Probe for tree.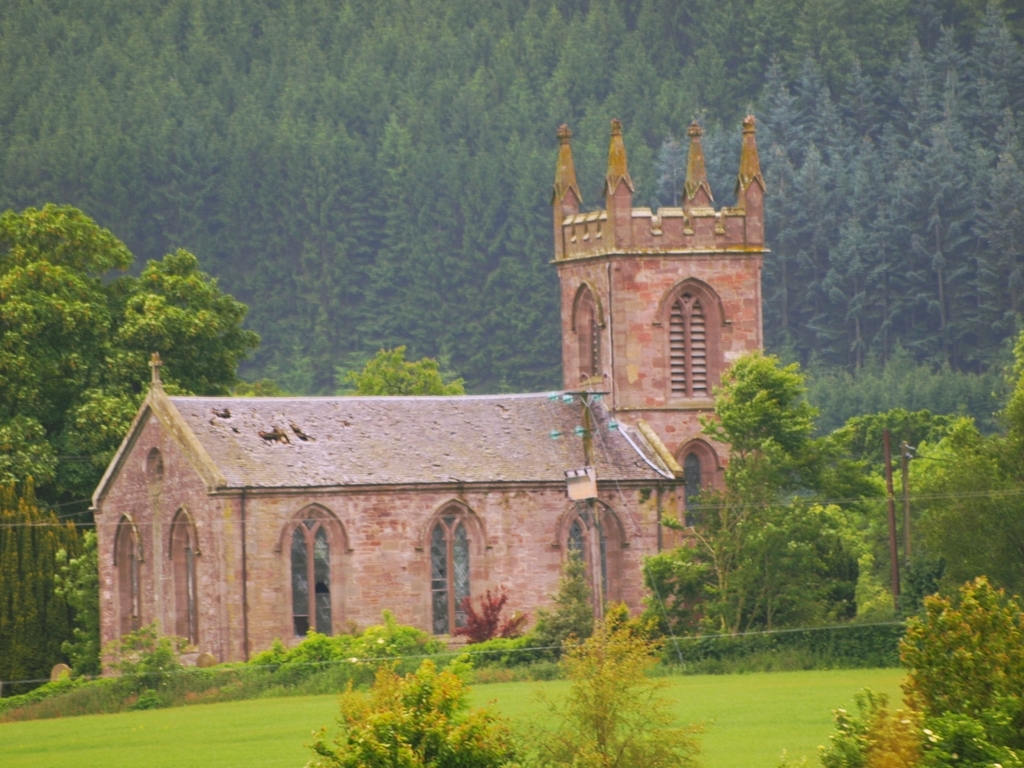
Probe result: bbox=[532, 602, 702, 767].
